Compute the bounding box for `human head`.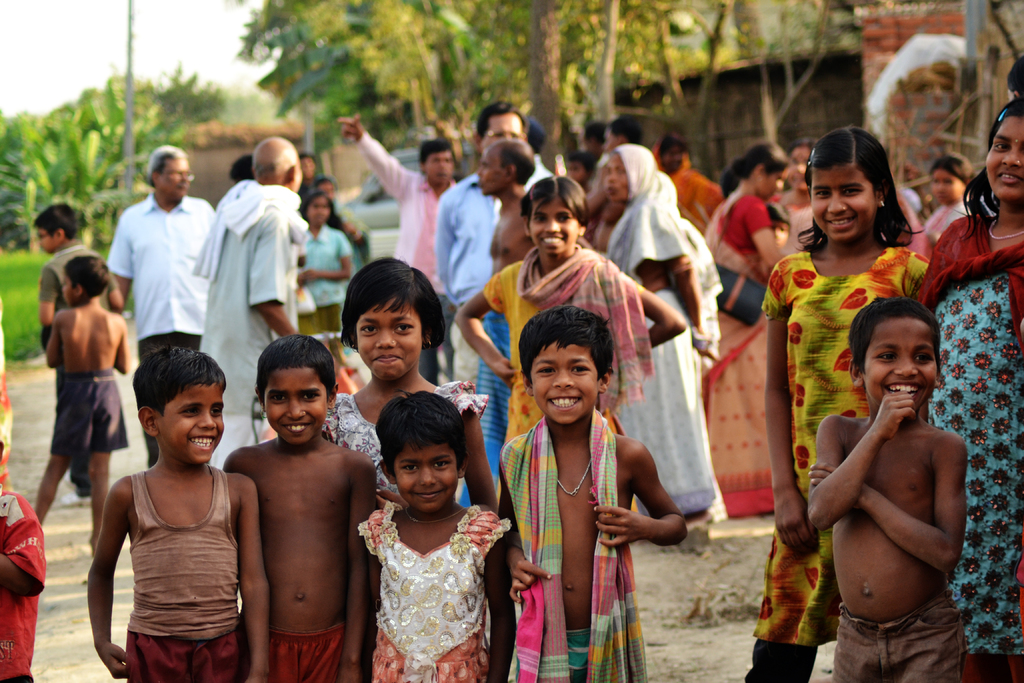
[left=584, top=122, right=604, bottom=161].
